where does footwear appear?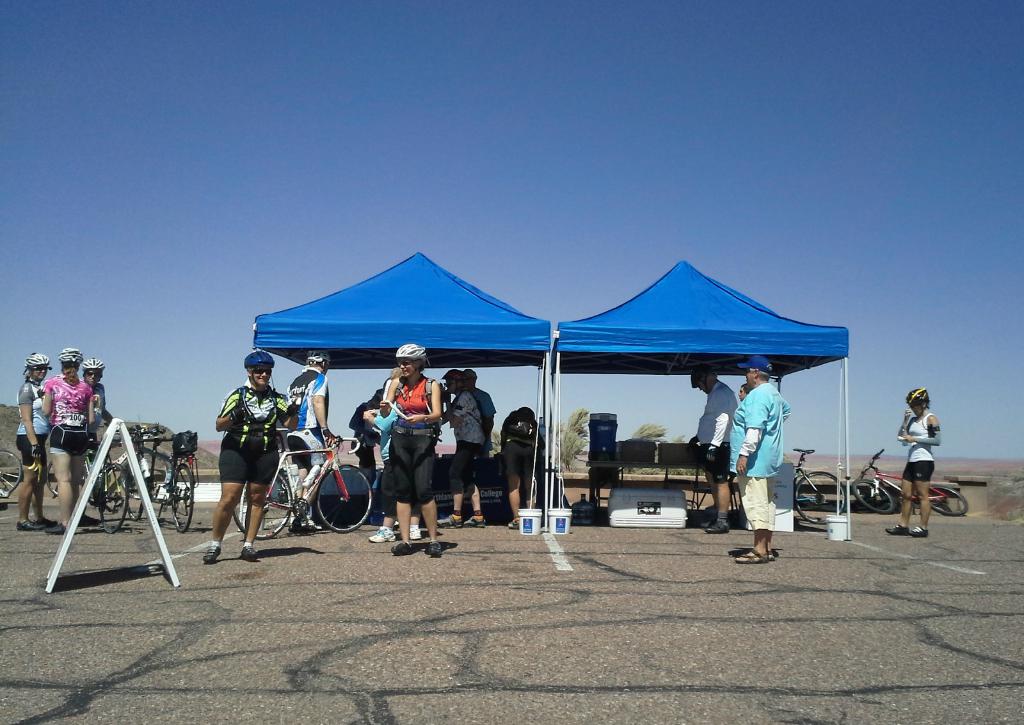
Appears at <bbox>46, 525, 65, 534</bbox>.
